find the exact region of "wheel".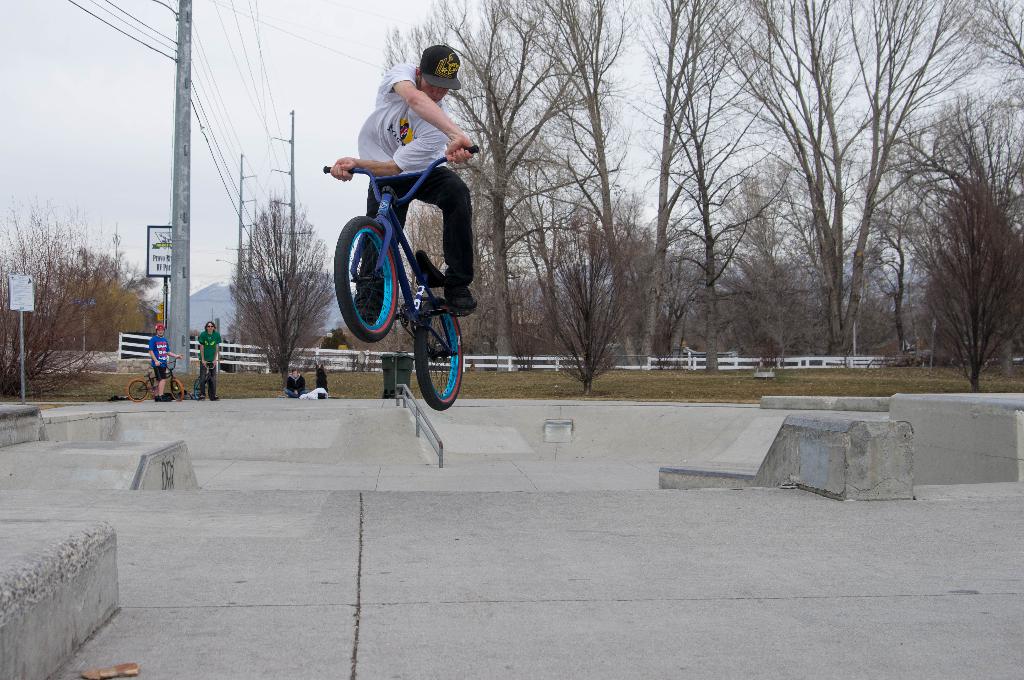
Exact region: box(127, 382, 148, 404).
